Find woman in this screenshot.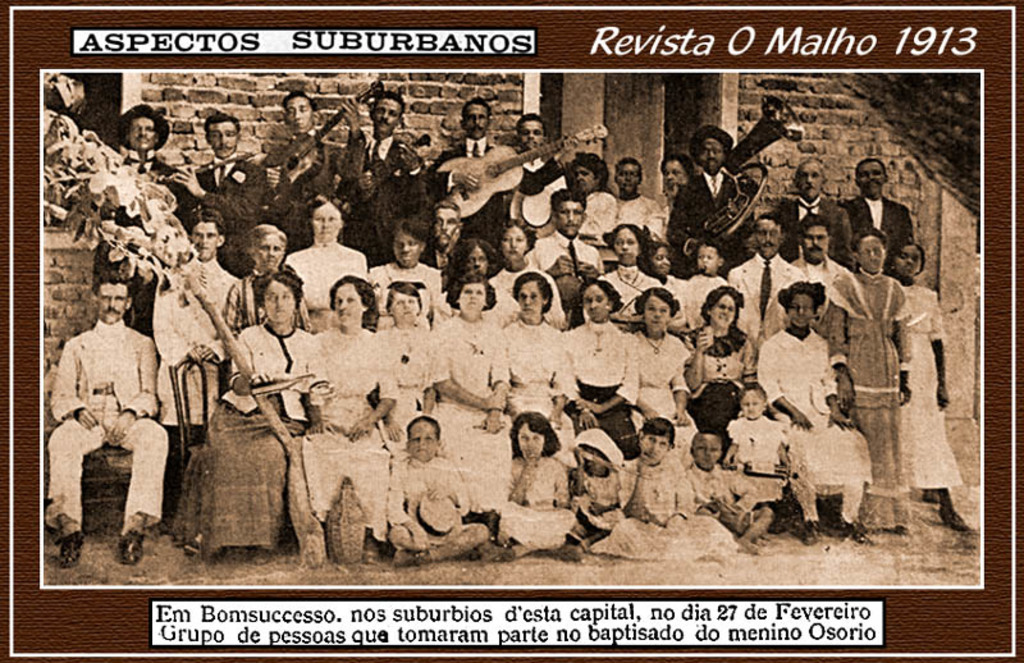
The bounding box for woman is locate(434, 275, 499, 523).
